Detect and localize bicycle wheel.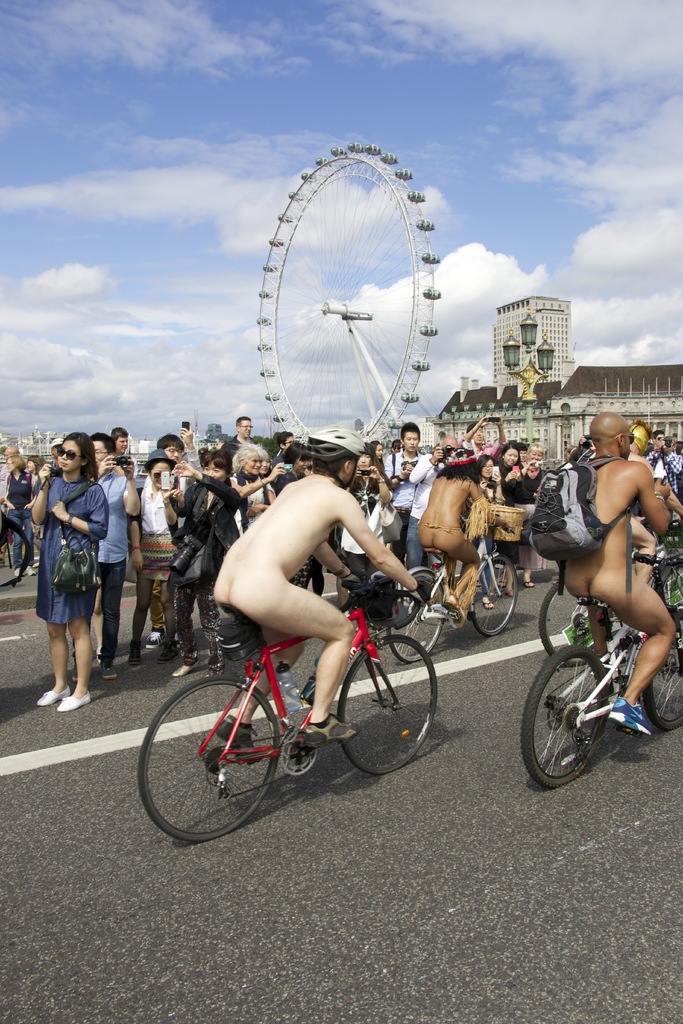
Localized at <bbox>388, 563, 451, 680</bbox>.
